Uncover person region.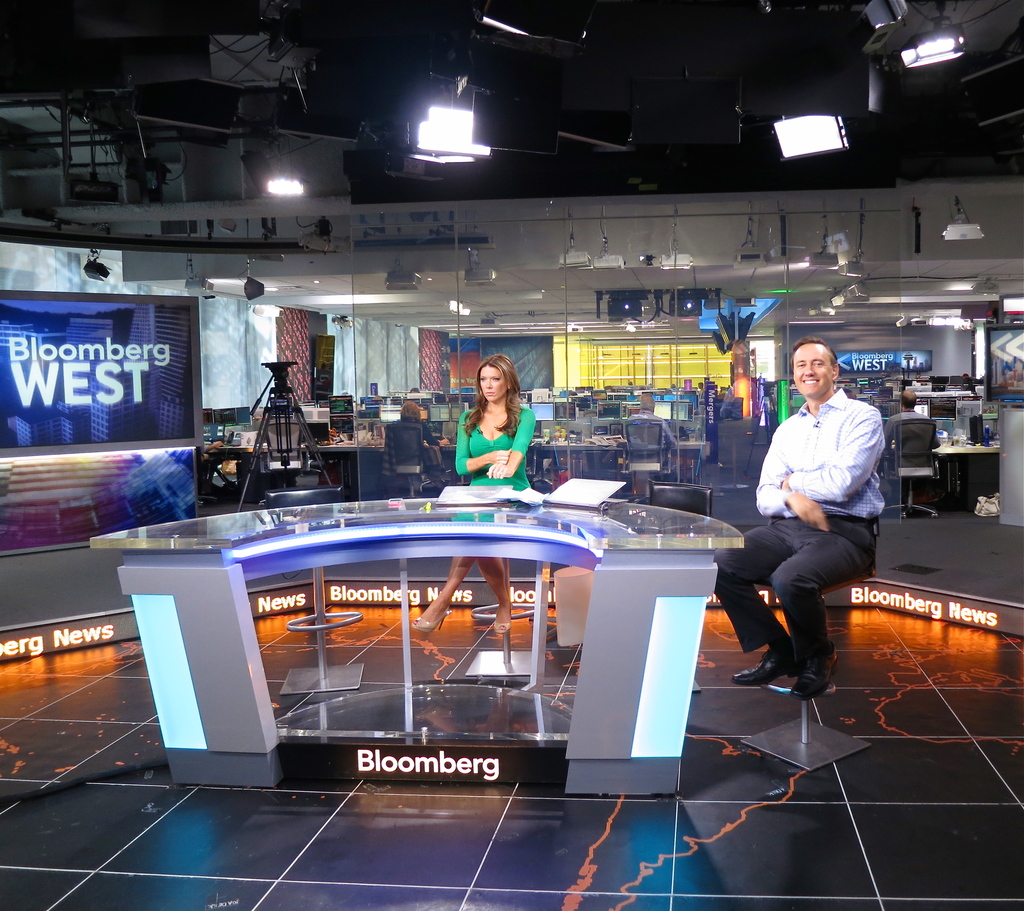
Uncovered: 408/348/533/634.
